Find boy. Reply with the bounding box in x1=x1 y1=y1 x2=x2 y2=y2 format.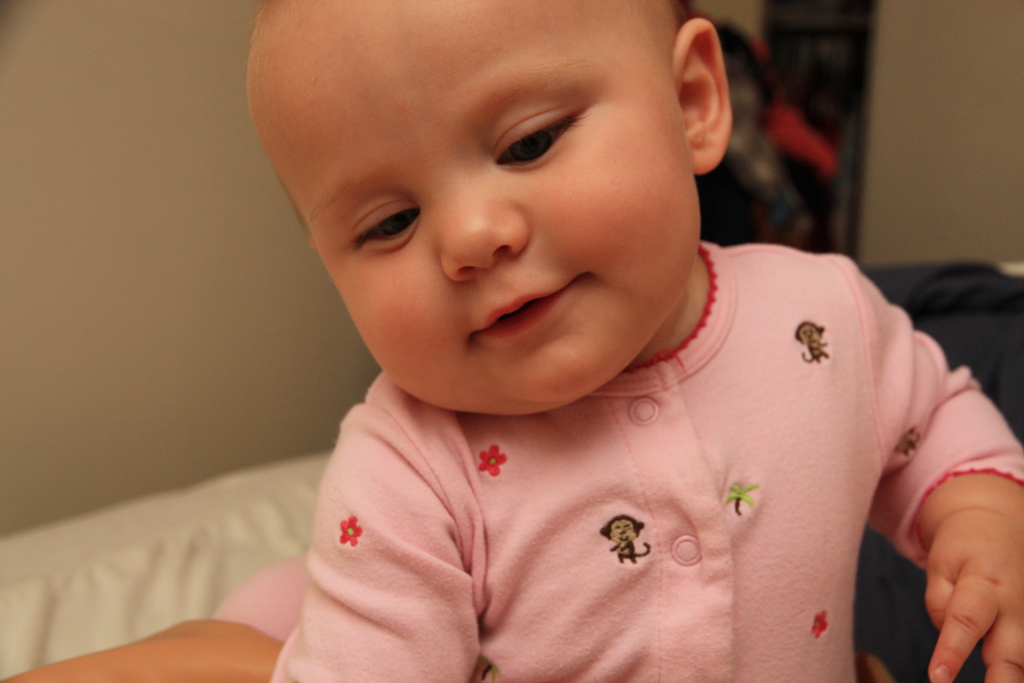
x1=161 y1=0 x2=961 y2=664.
